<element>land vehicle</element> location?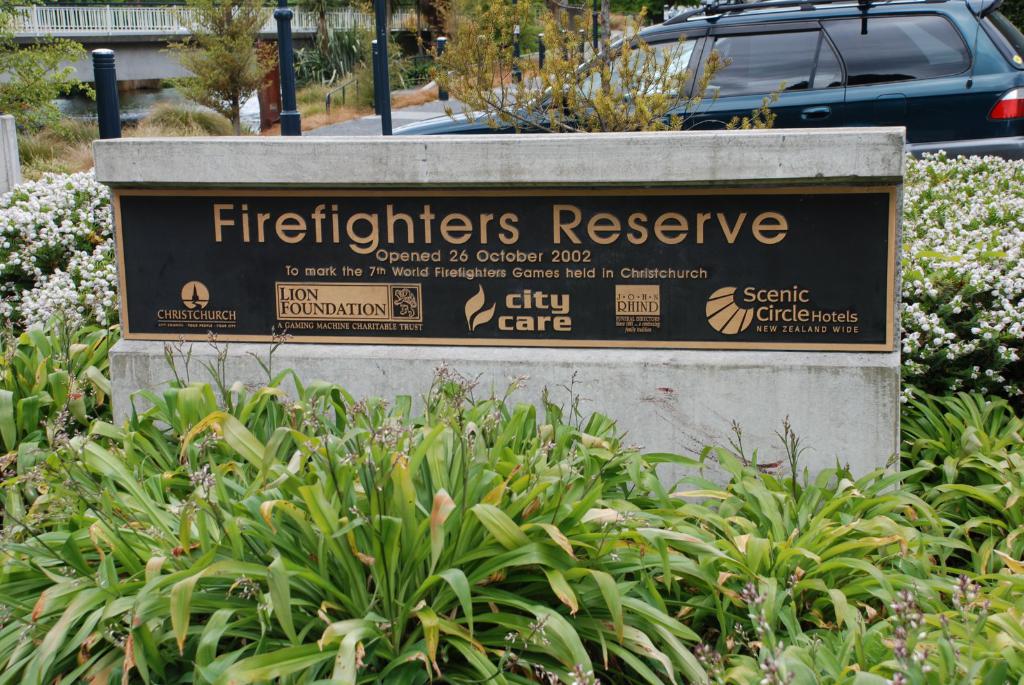
{"x1": 388, "y1": 0, "x2": 1023, "y2": 162}
